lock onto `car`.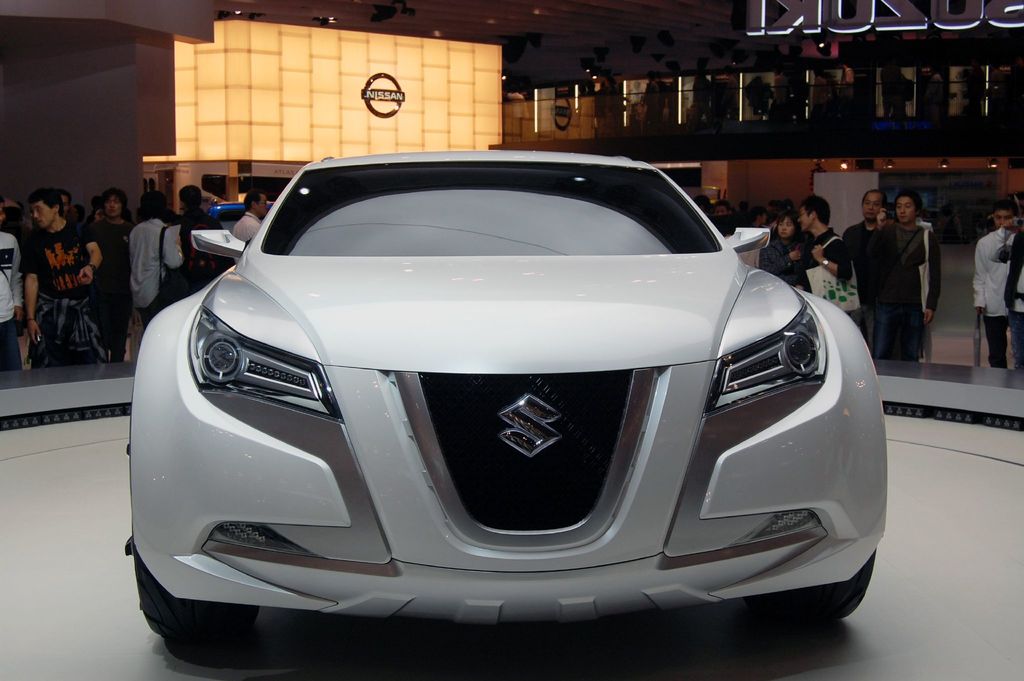
Locked: 124, 145, 891, 658.
